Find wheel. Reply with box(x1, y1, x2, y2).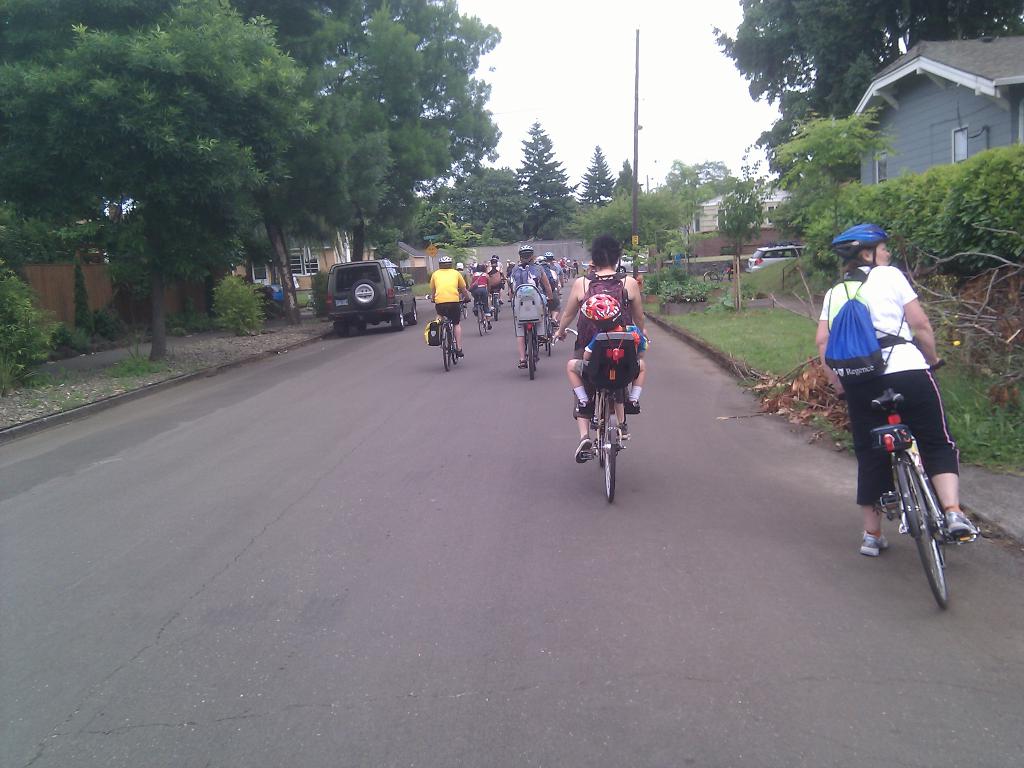
box(410, 304, 420, 324).
